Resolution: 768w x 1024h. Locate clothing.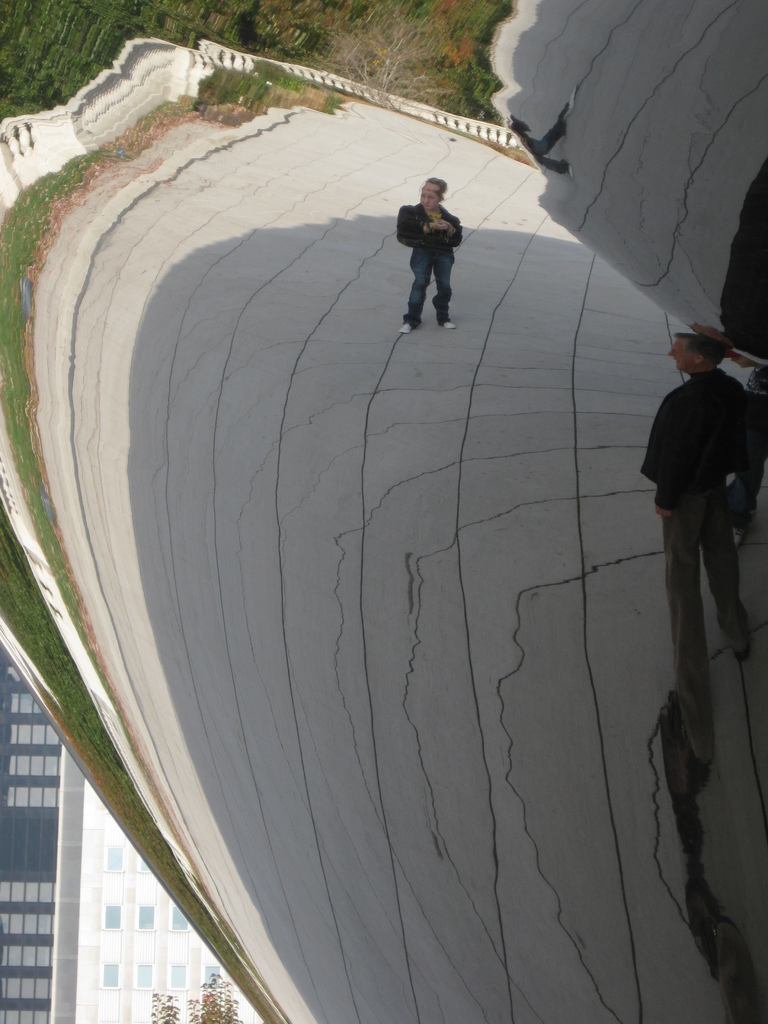
[399, 207, 461, 311].
